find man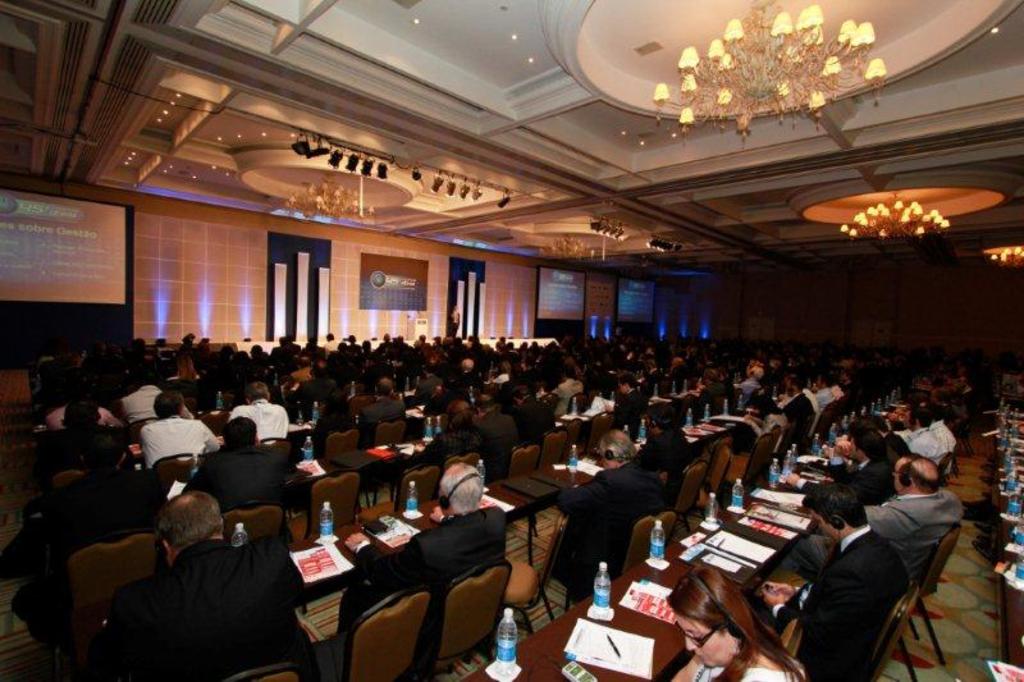
locate(609, 371, 649, 445)
